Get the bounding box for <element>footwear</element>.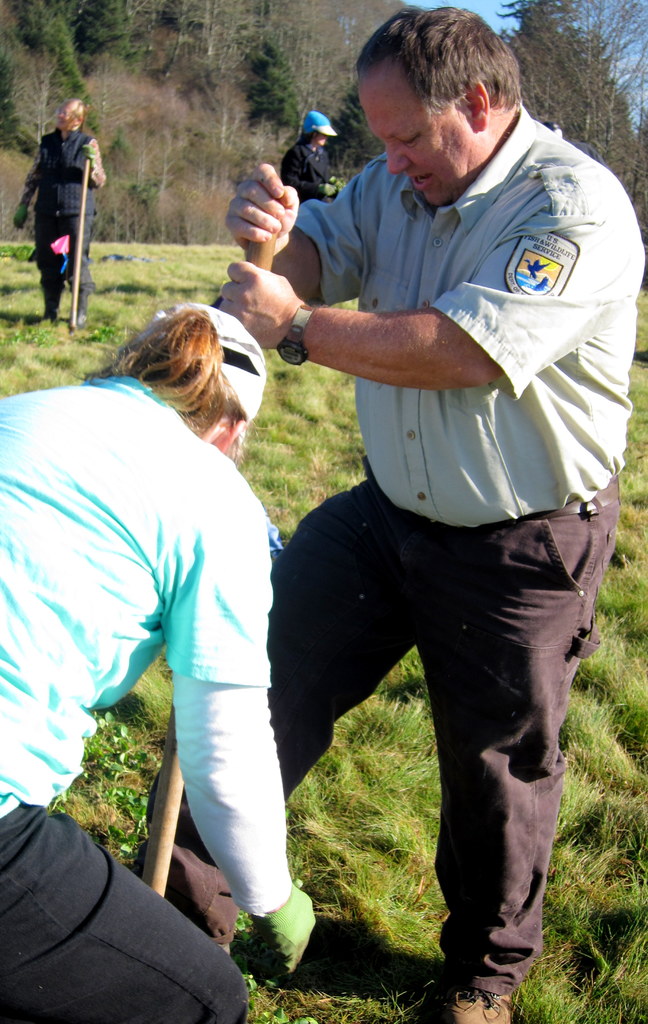
Rect(71, 309, 90, 330).
